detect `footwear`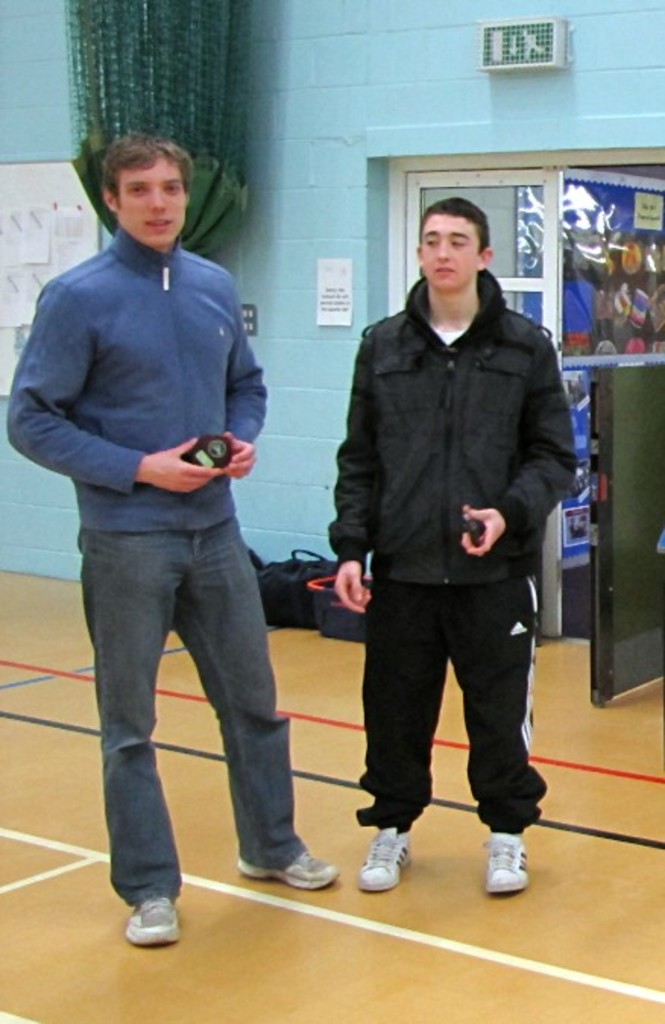
left=487, top=831, right=527, bottom=898
